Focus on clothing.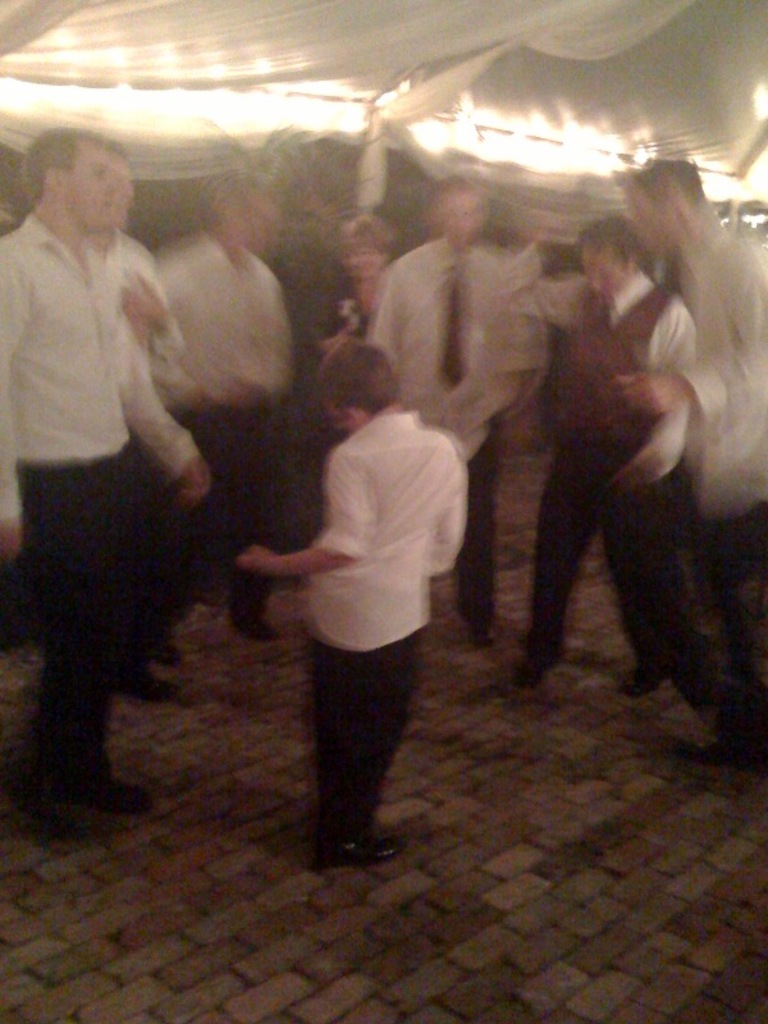
Focused at select_region(616, 206, 767, 623).
